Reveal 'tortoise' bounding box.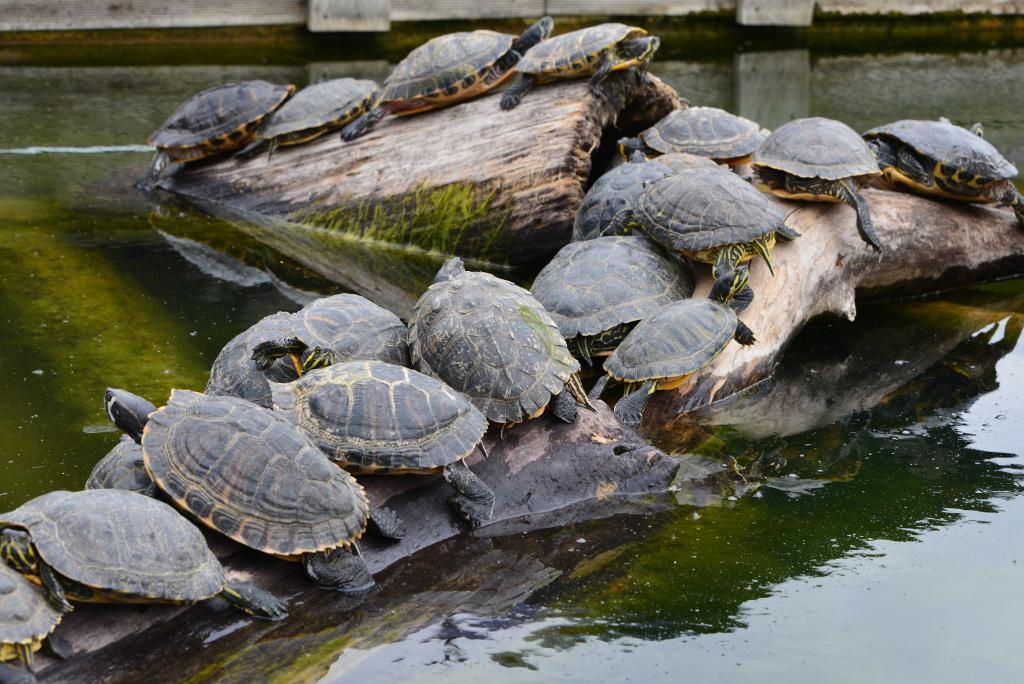
Revealed: 136, 77, 295, 175.
